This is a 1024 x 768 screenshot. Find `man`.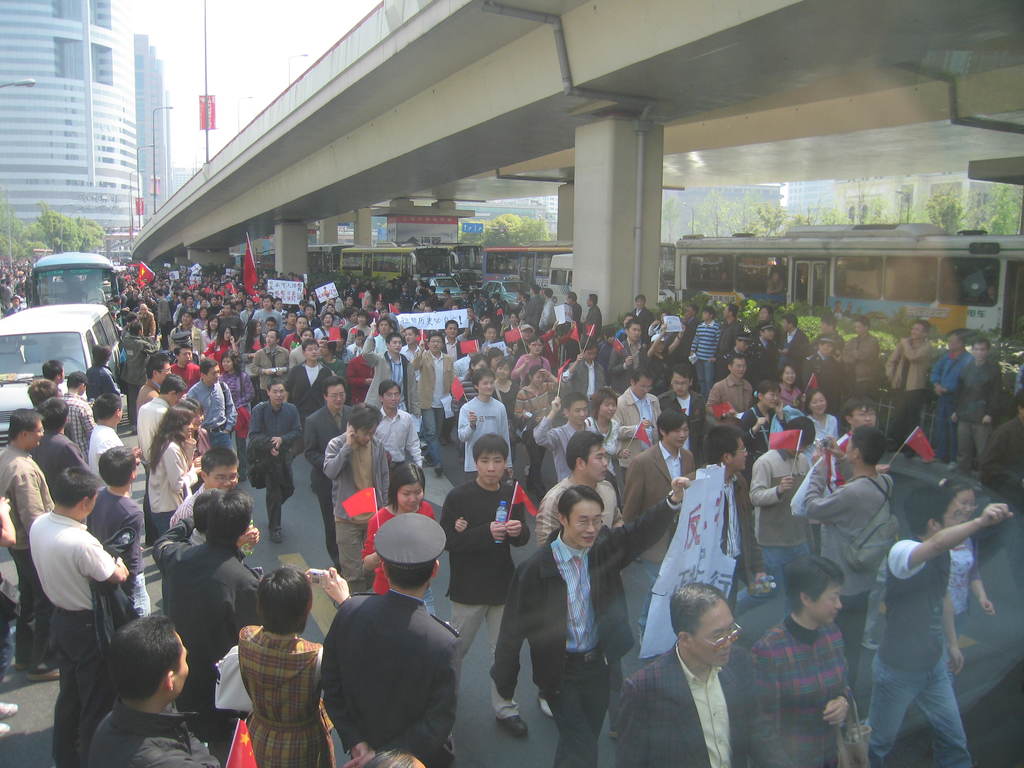
Bounding box: bbox(584, 291, 602, 356).
